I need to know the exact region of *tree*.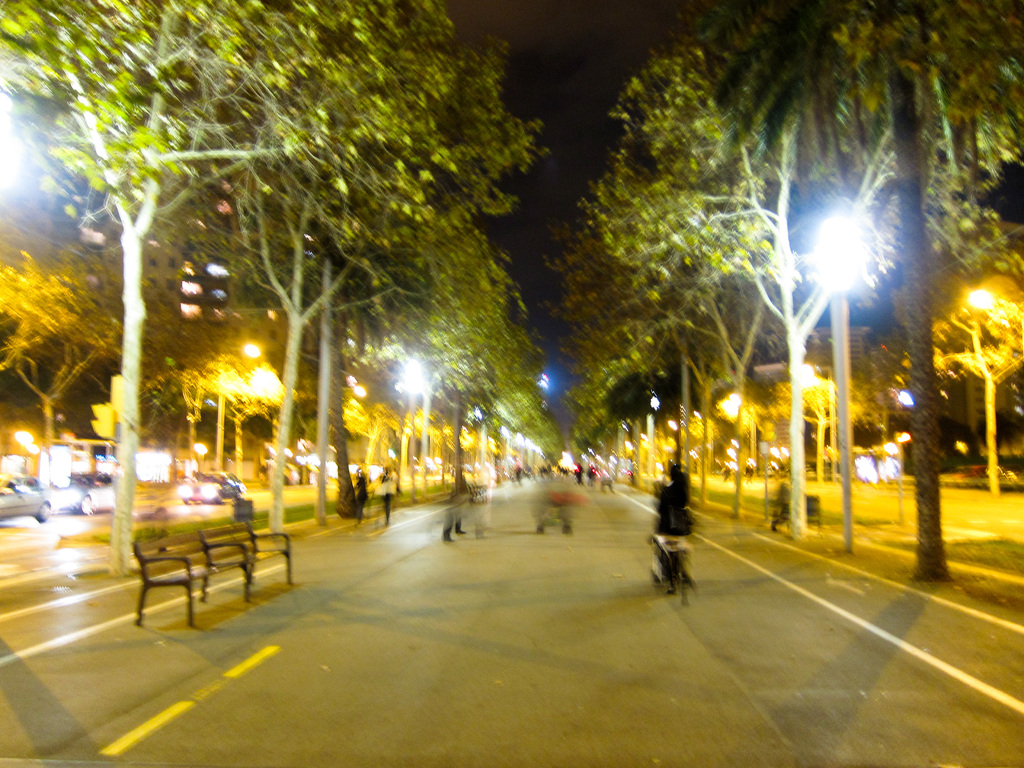
Region: pyautogui.locateOnScreen(591, 1, 902, 548).
